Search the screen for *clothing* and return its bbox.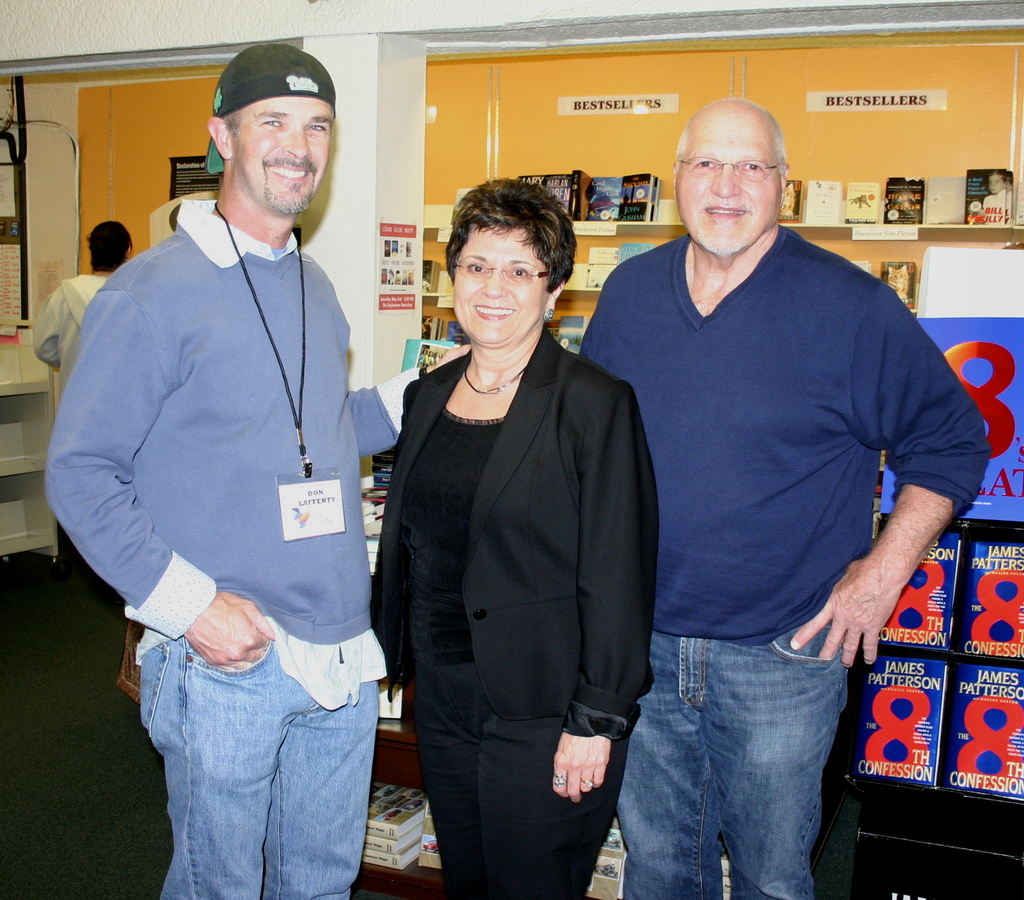
Found: 365:319:663:899.
